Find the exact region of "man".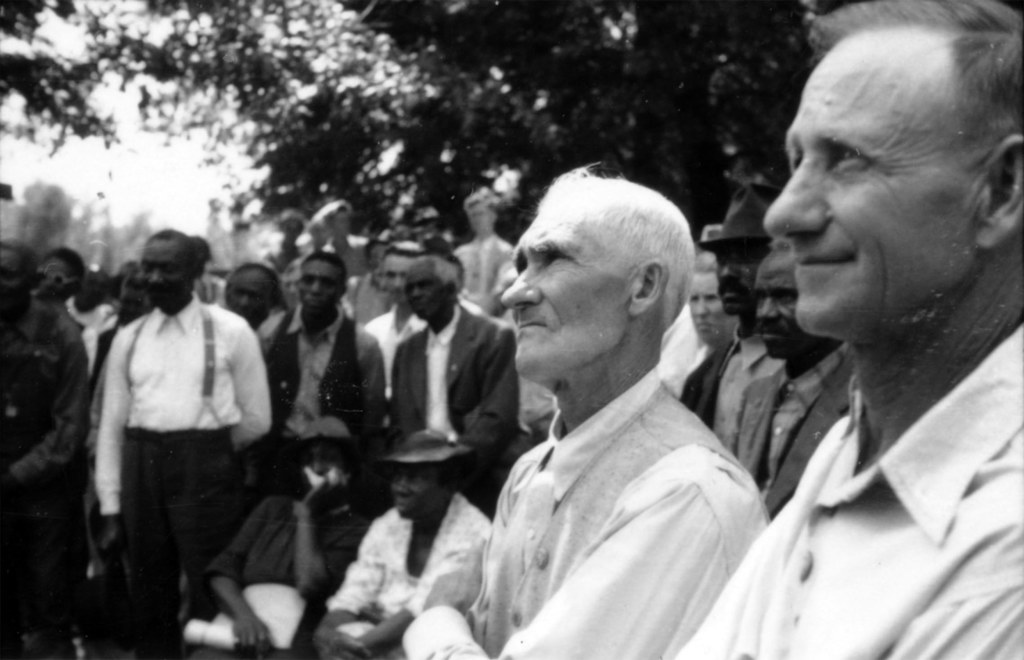
Exact region: x1=745 y1=252 x2=858 y2=515.
